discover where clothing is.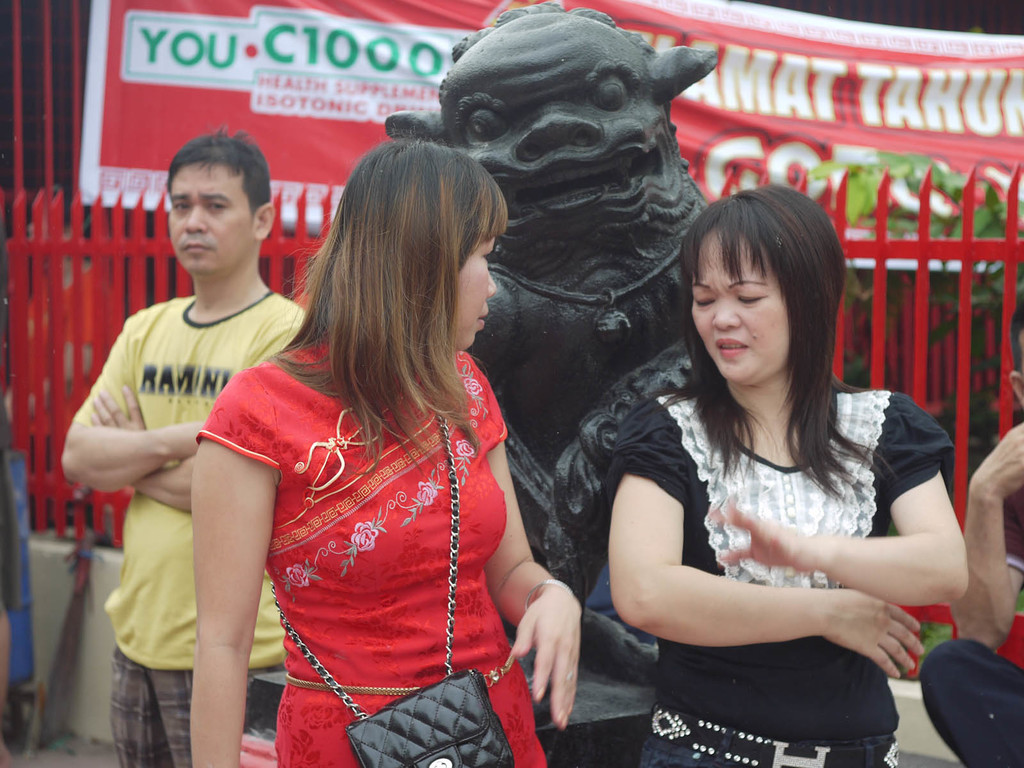
Discovered at detection(0, 450, 15, 607).
